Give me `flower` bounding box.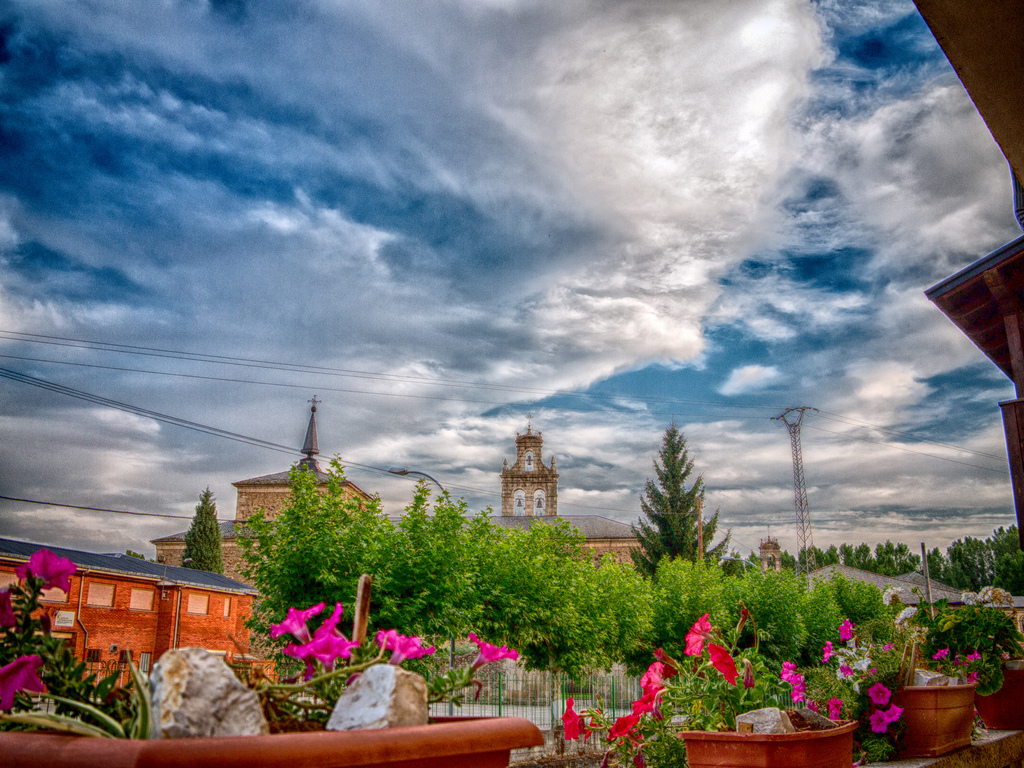
<box>561,696,595,739</box>.
